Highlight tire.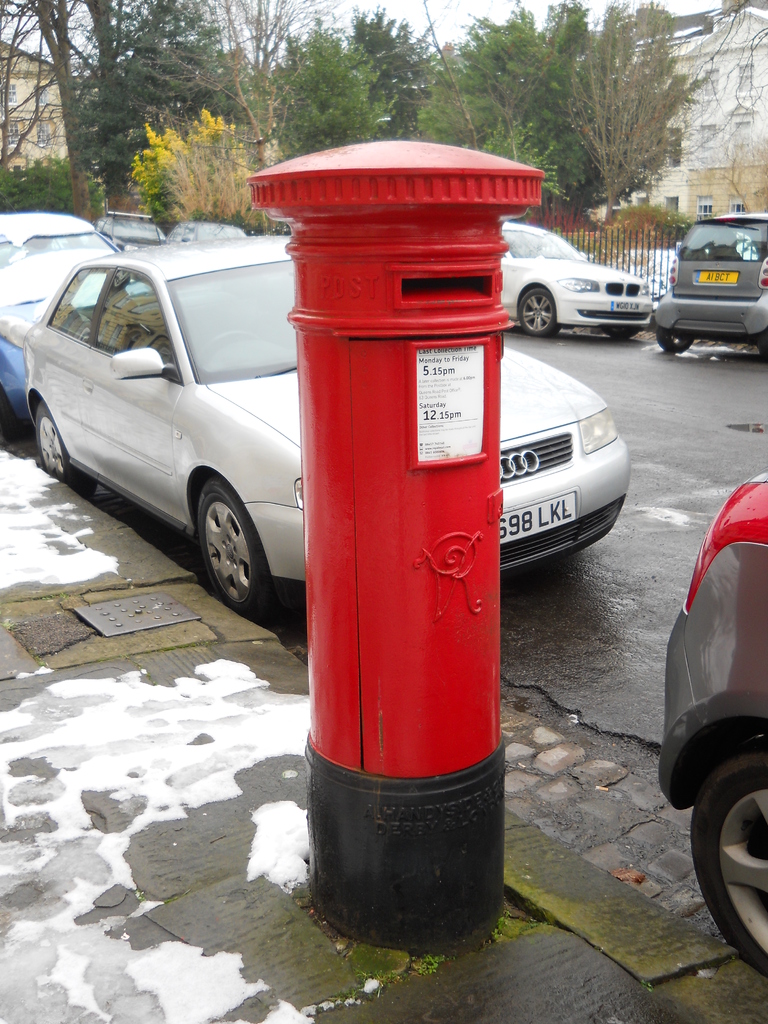
Highlighted region: box=[690, 751, 767, 982].
